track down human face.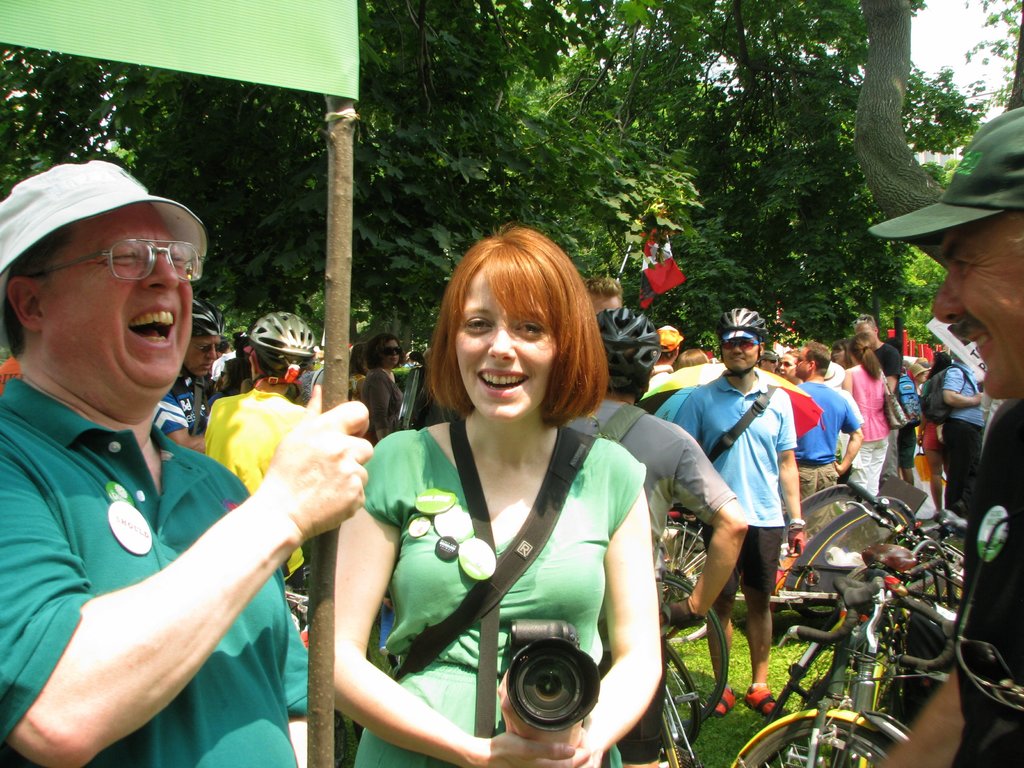
Tracked to box=[14, 195, 202, 407].
